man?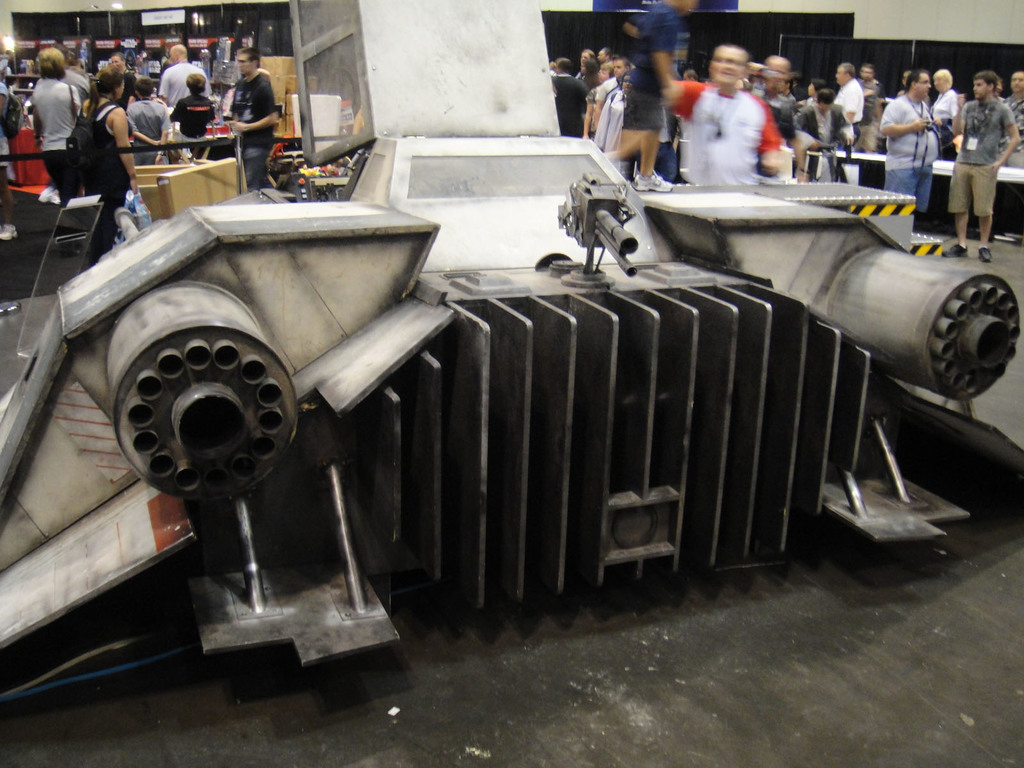
1004/72/1023/168
